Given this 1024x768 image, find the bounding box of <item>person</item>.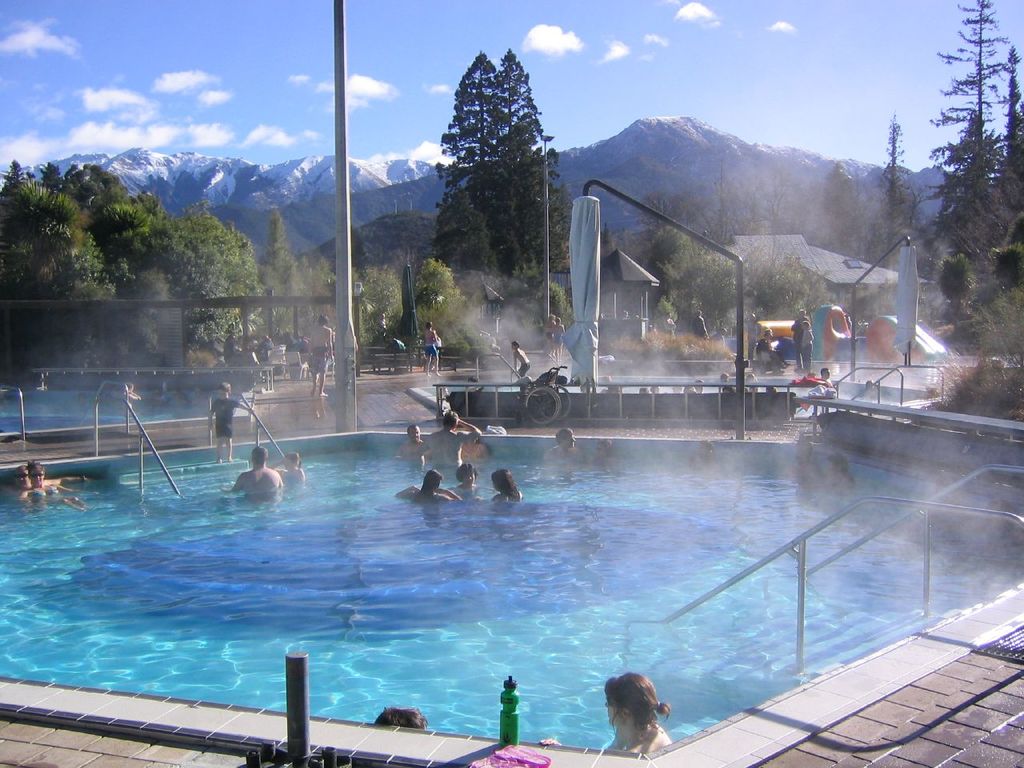
detection(210, 382, 253, 462).
